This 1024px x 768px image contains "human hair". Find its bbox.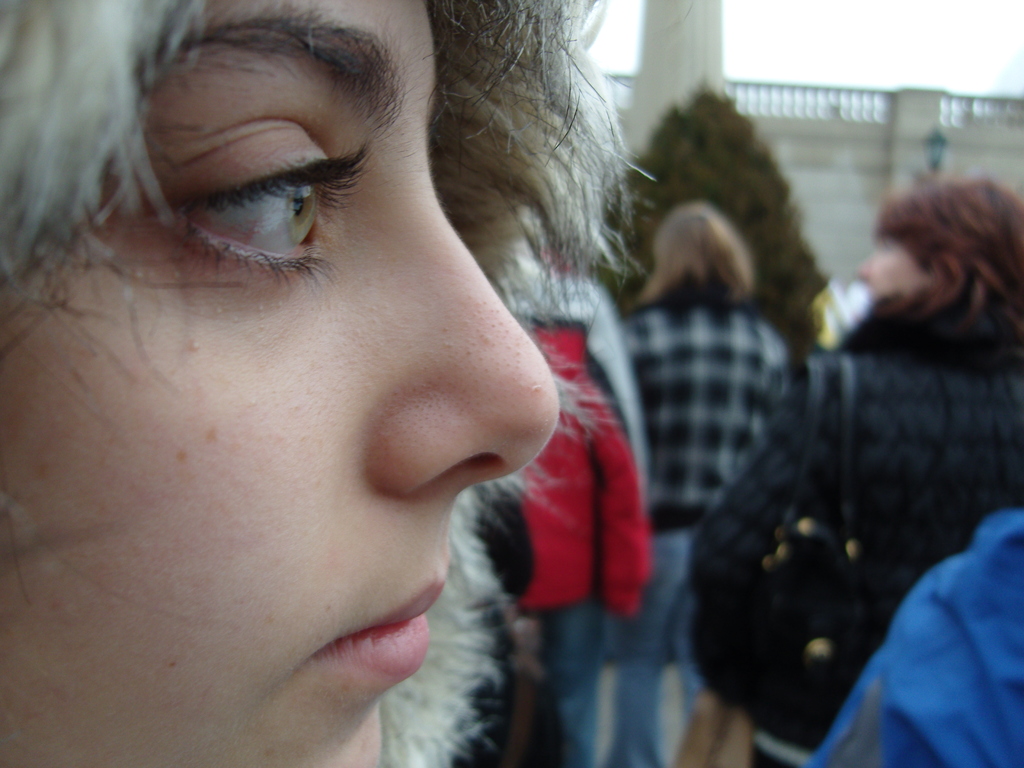
bbox(878, 172, 1023, 339).
